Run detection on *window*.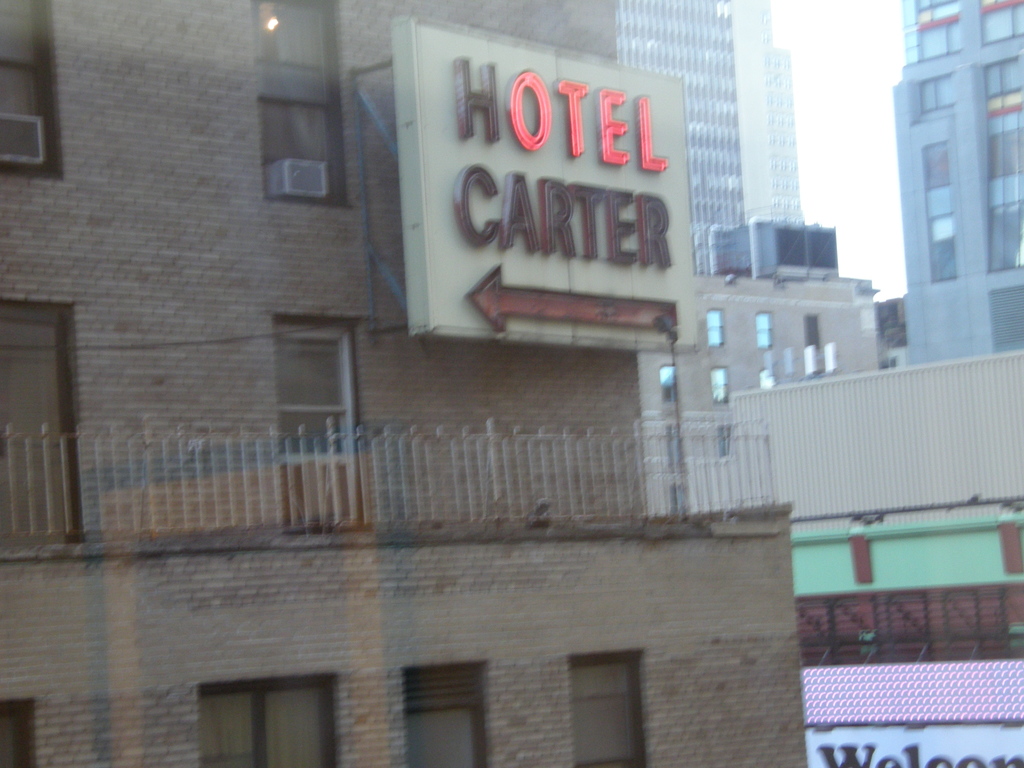
Result: l=928, t=209, r=956, b=281.
